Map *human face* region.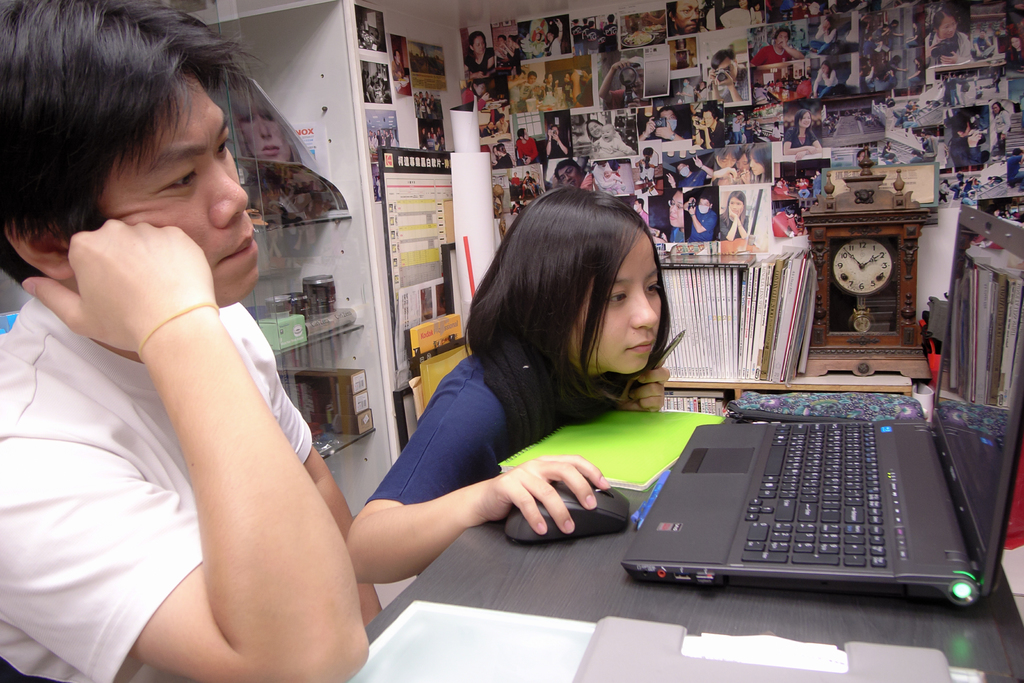
Mapped to l=569, t=230, r=670, b=370.
